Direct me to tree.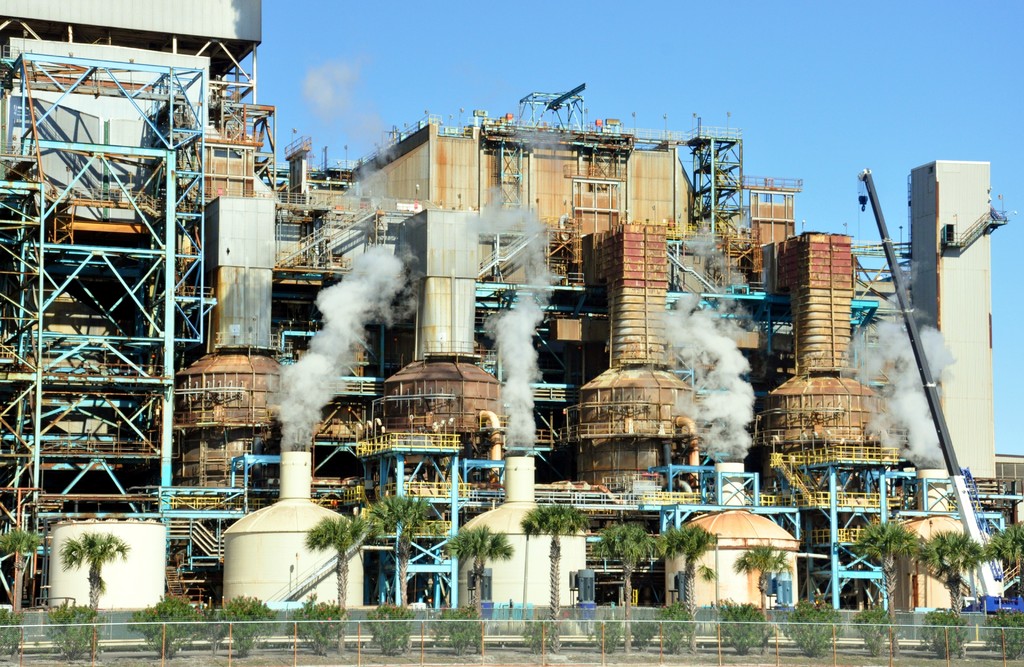
Direction: x1=0 y1=527 x2=42 y2=631.
